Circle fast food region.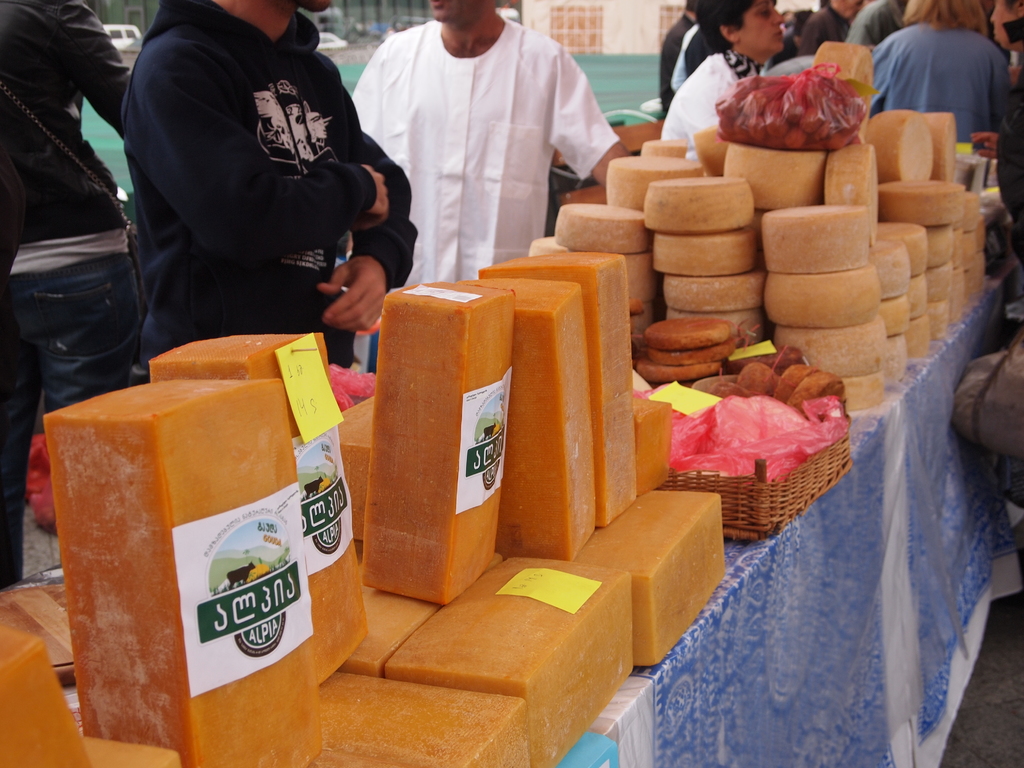
Region: <bbox>385, 556, 637, 767</bbox>.
